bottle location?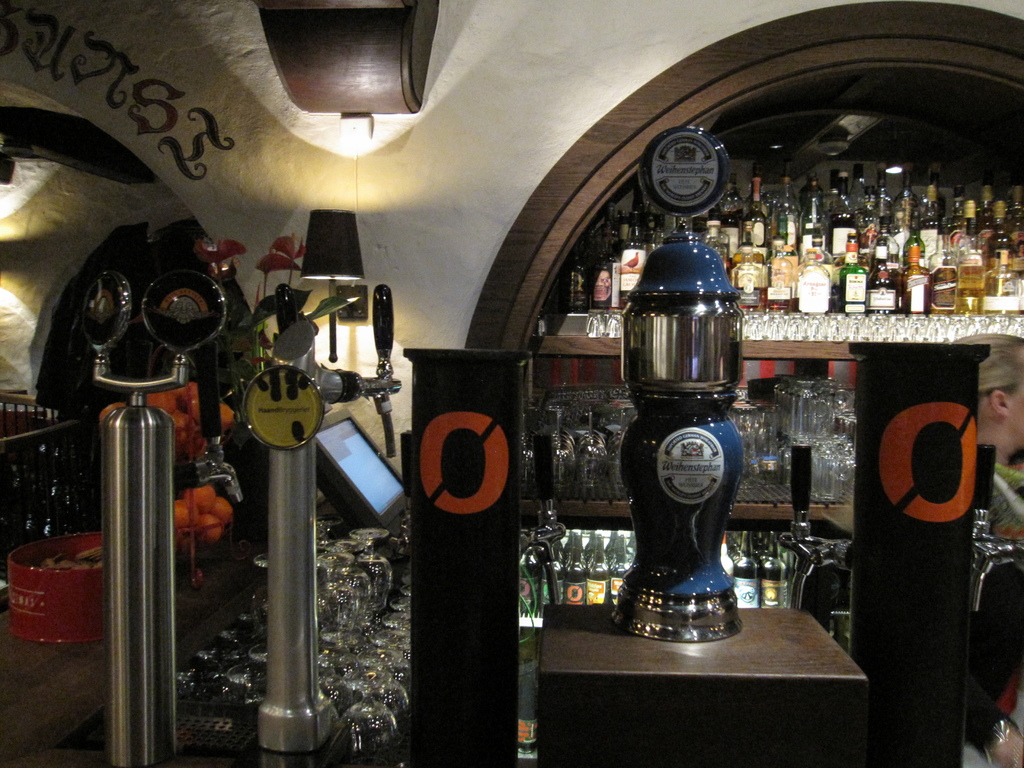
bbox=(888, 168, 926, 270)
